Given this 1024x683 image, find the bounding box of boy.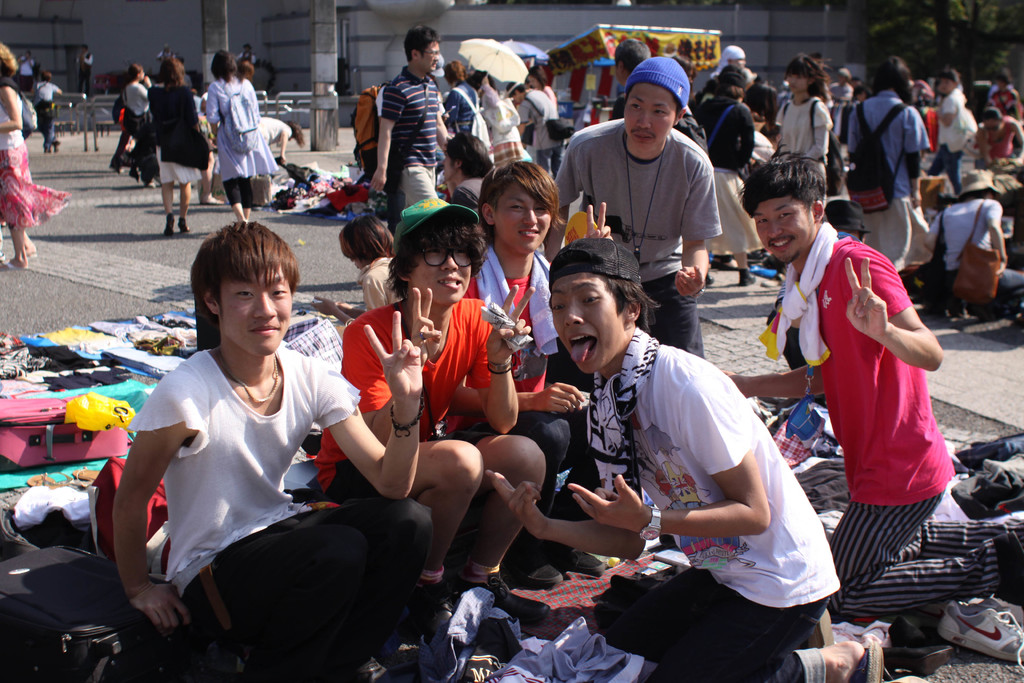
459/162/609/584.
